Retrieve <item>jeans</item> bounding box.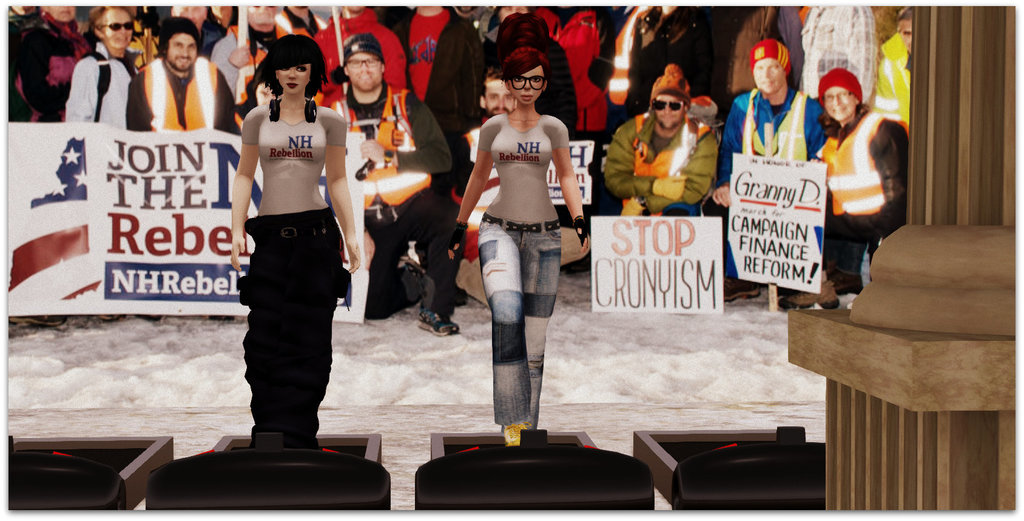
Bounding box: bbox=[362, 180, 476, 326].
